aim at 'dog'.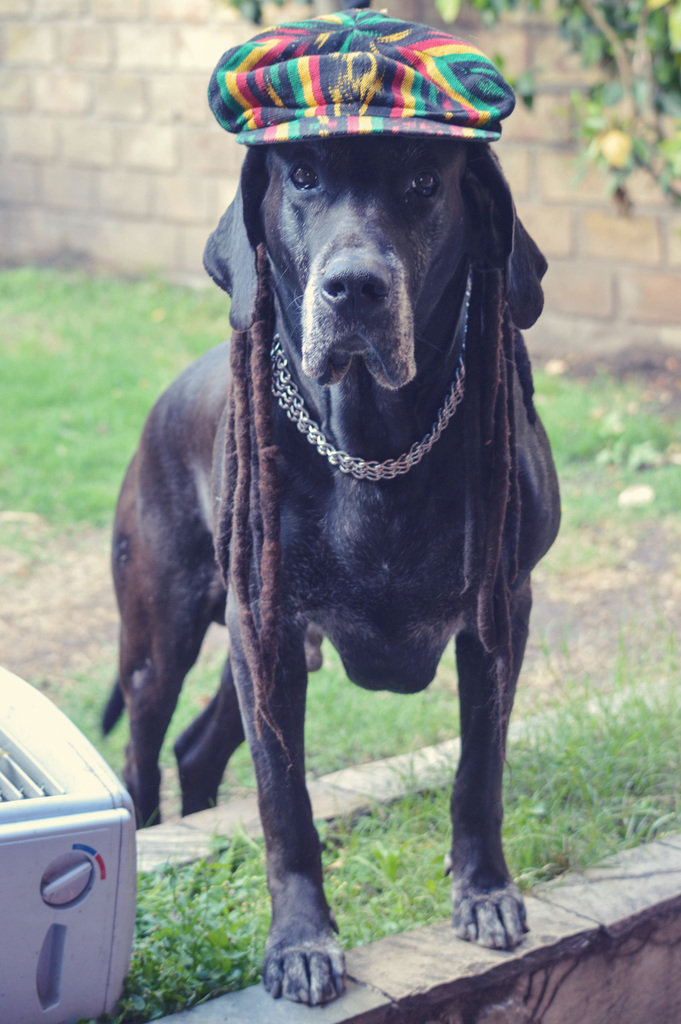
Aimed at rect(103, 130, 568, 1006).
